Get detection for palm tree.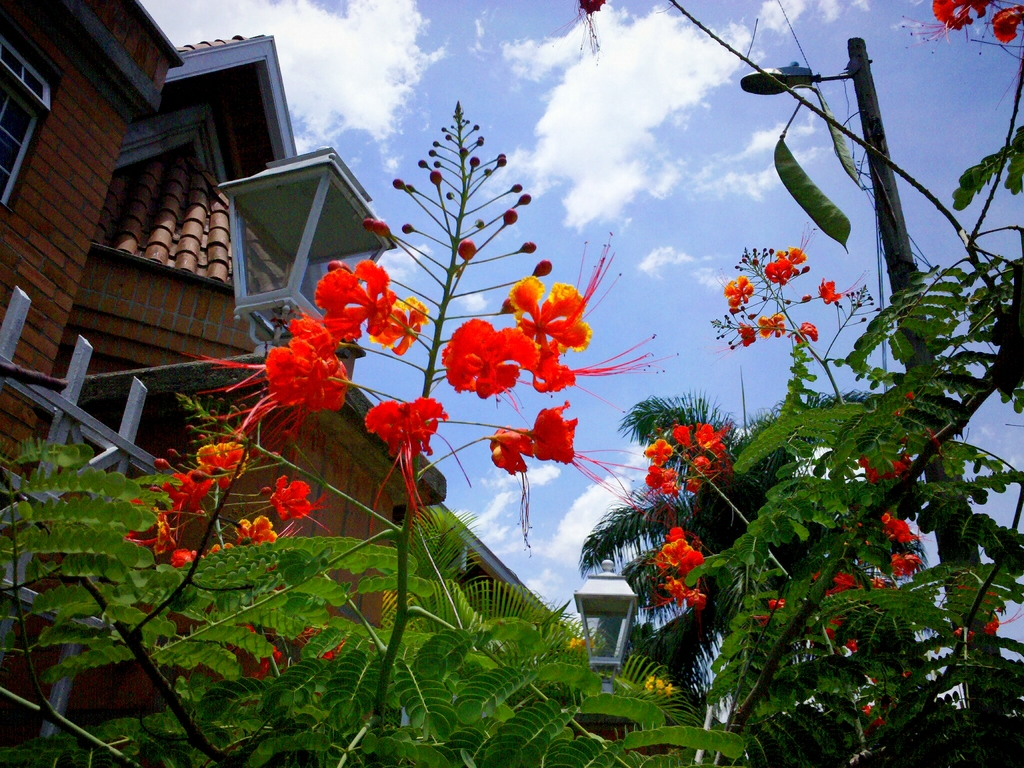
Detection: bbox(580, 385, 927, 767).
